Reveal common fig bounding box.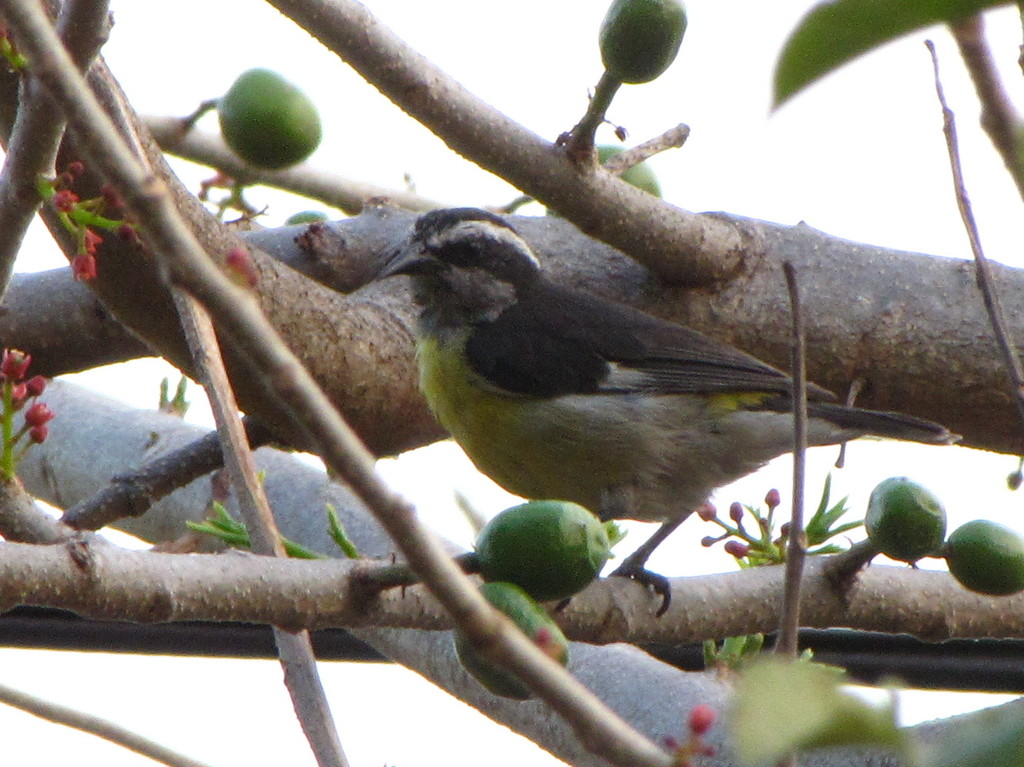
Revealed: {"left": 473, "top": 497, "right": 616, "bottom": 603}.
